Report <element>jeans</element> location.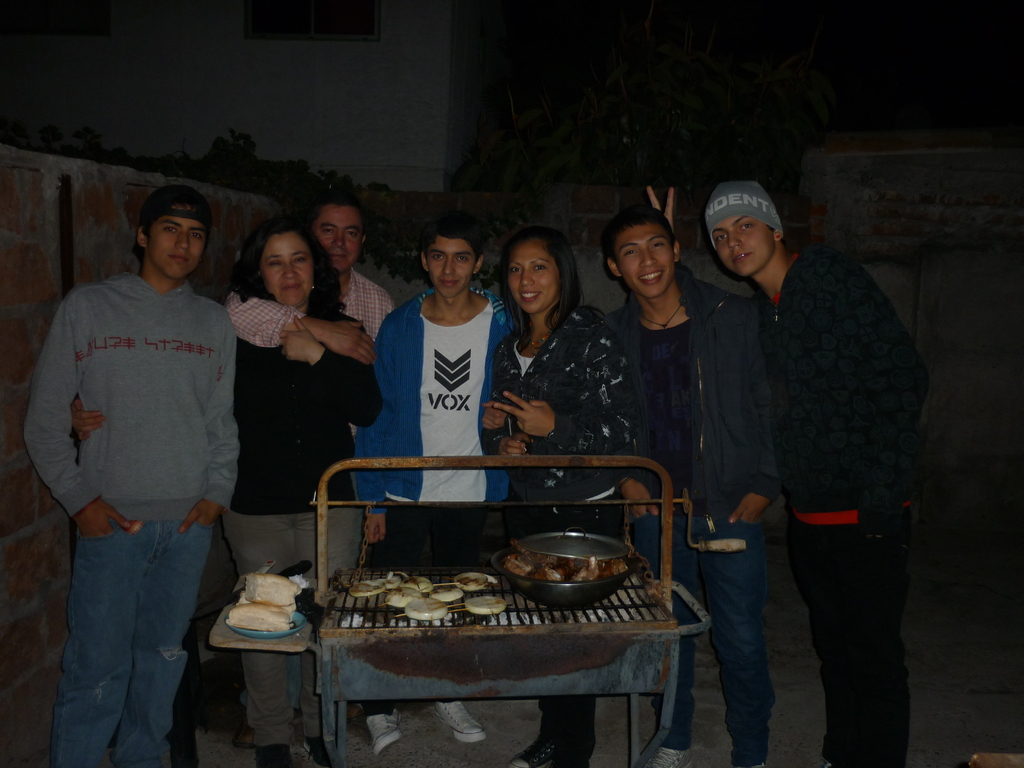
Report: crop(638, 514, 789, 767).
